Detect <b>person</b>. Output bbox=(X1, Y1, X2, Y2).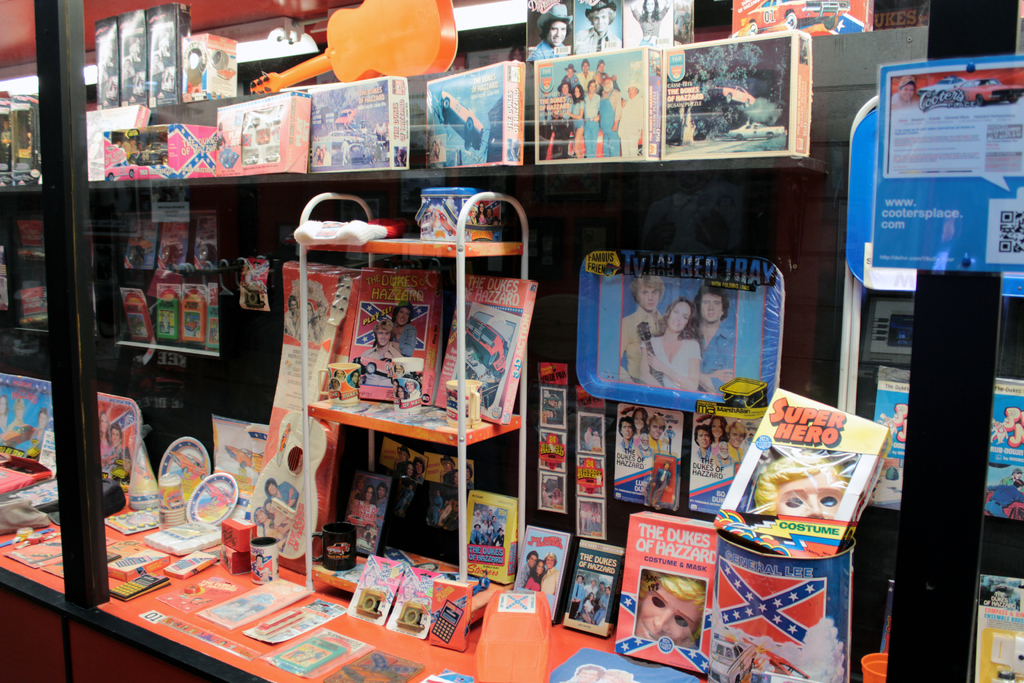
bbox=(628, 0, 665, 45).
